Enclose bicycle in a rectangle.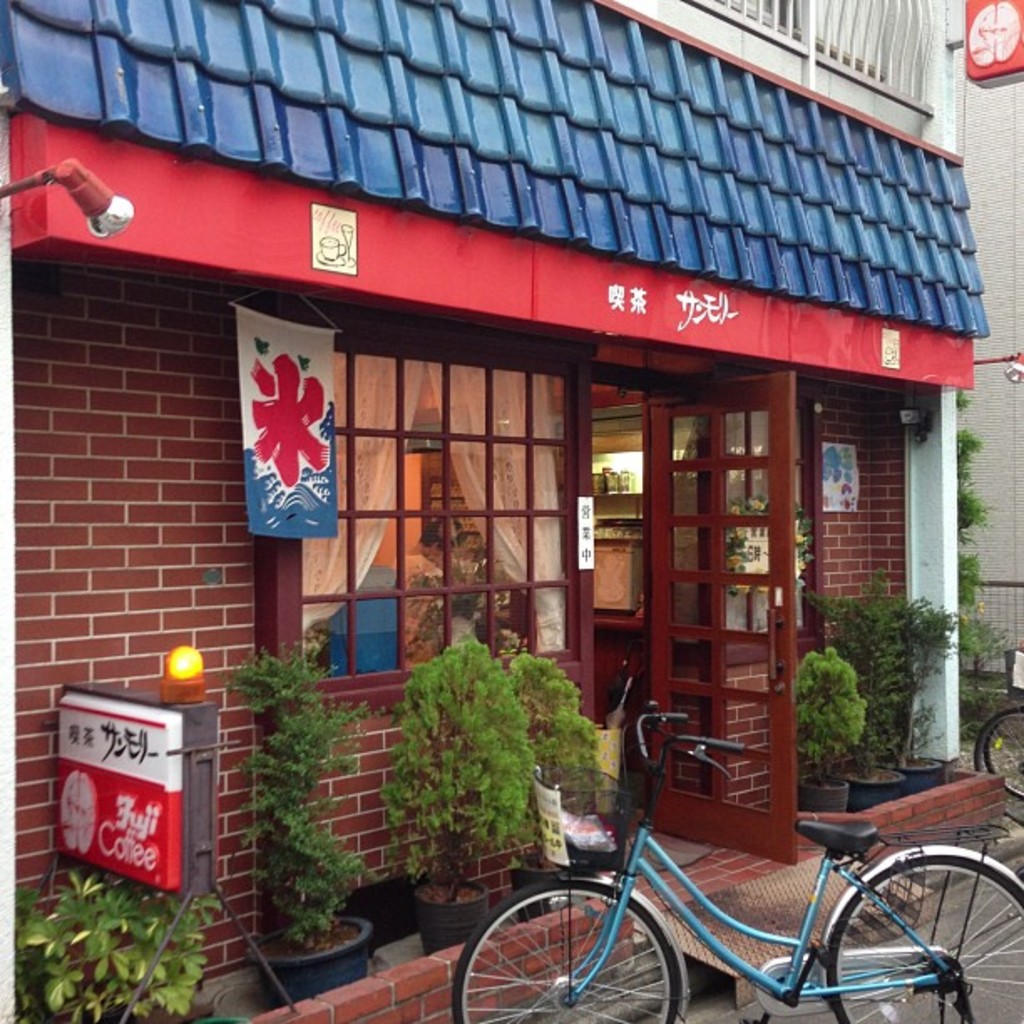
967/704/1022/843.
